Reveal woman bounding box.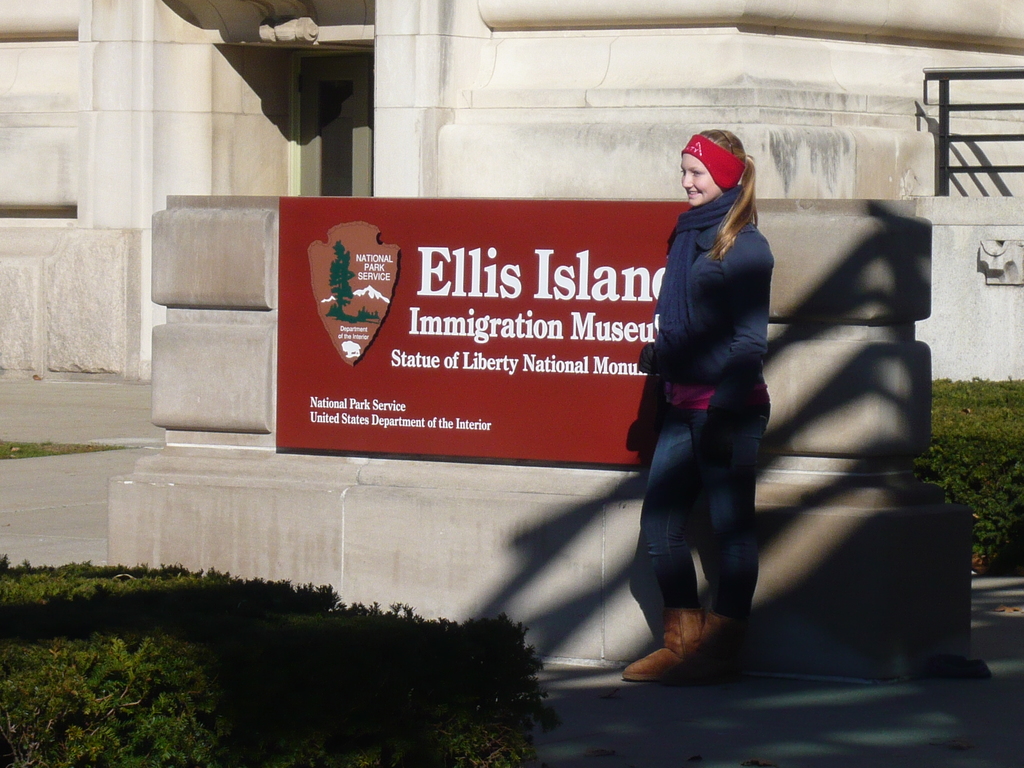
Revealed: (x1=614, y1=120, x2=789, y2=692).
